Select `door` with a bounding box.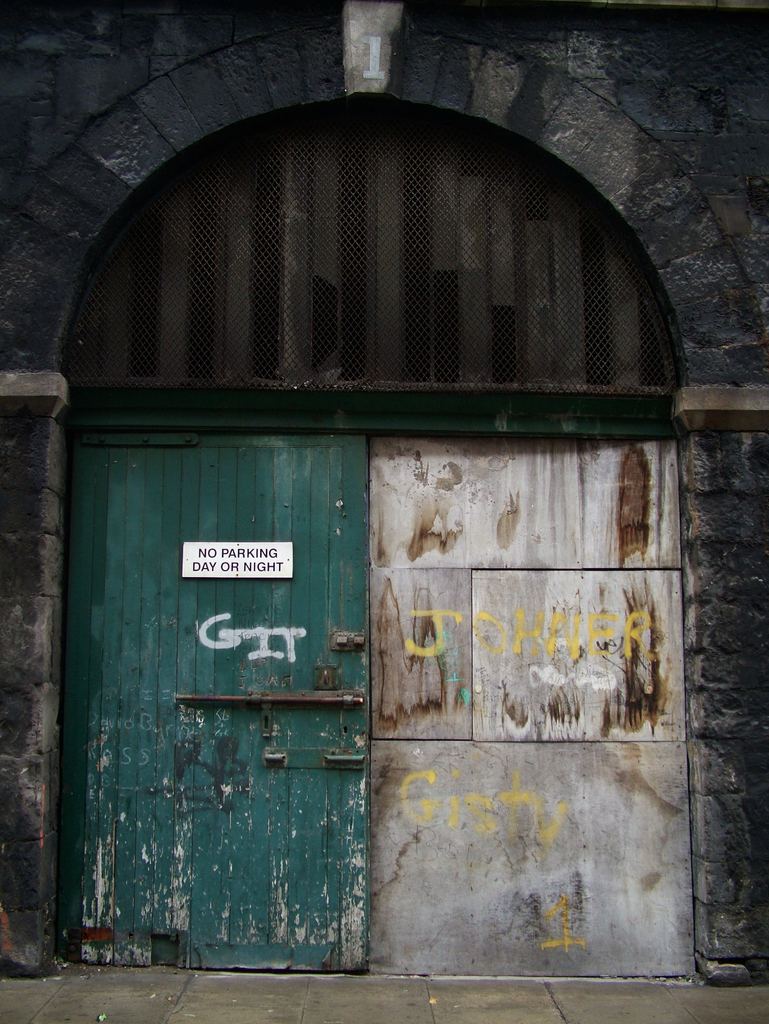
left=60, top=417, right=704, bottom=972.
